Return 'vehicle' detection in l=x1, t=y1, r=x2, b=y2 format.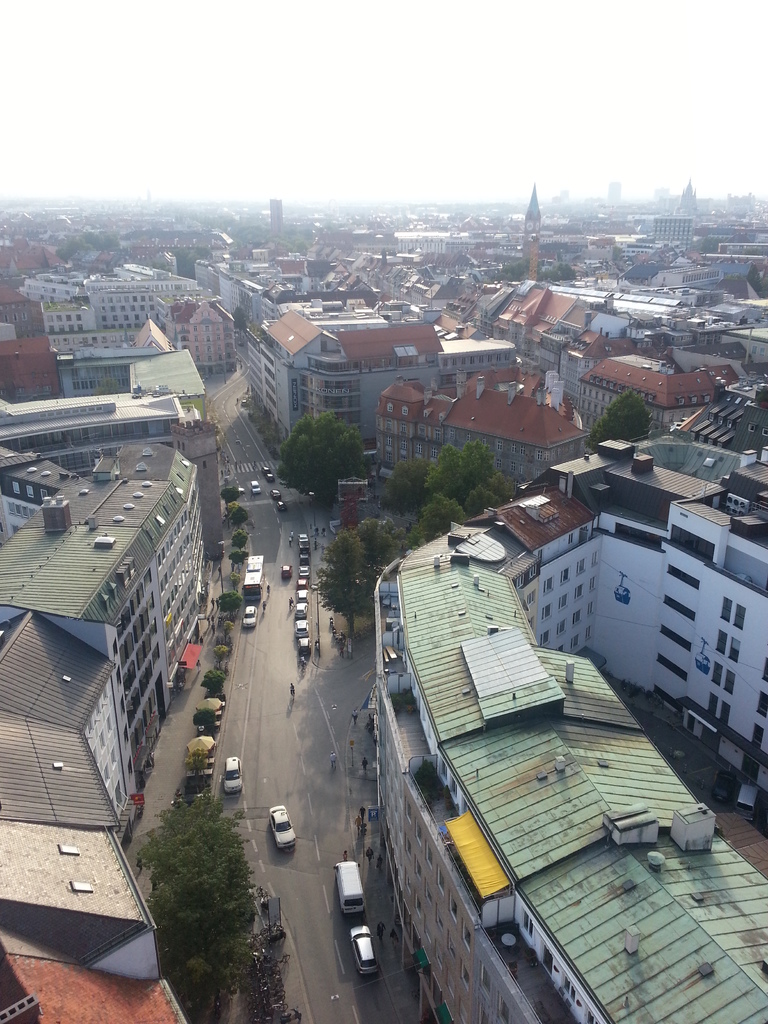
l=243, t=604, r=259, b=627.
